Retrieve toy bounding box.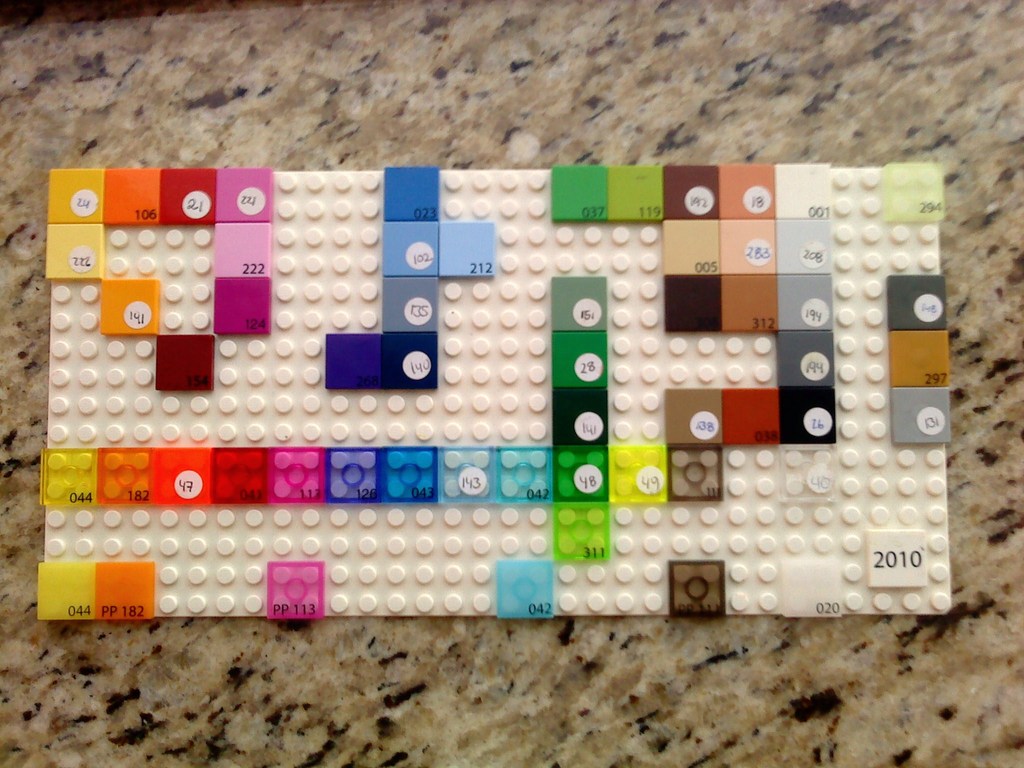
Bounding box: 39:166:948:617.
